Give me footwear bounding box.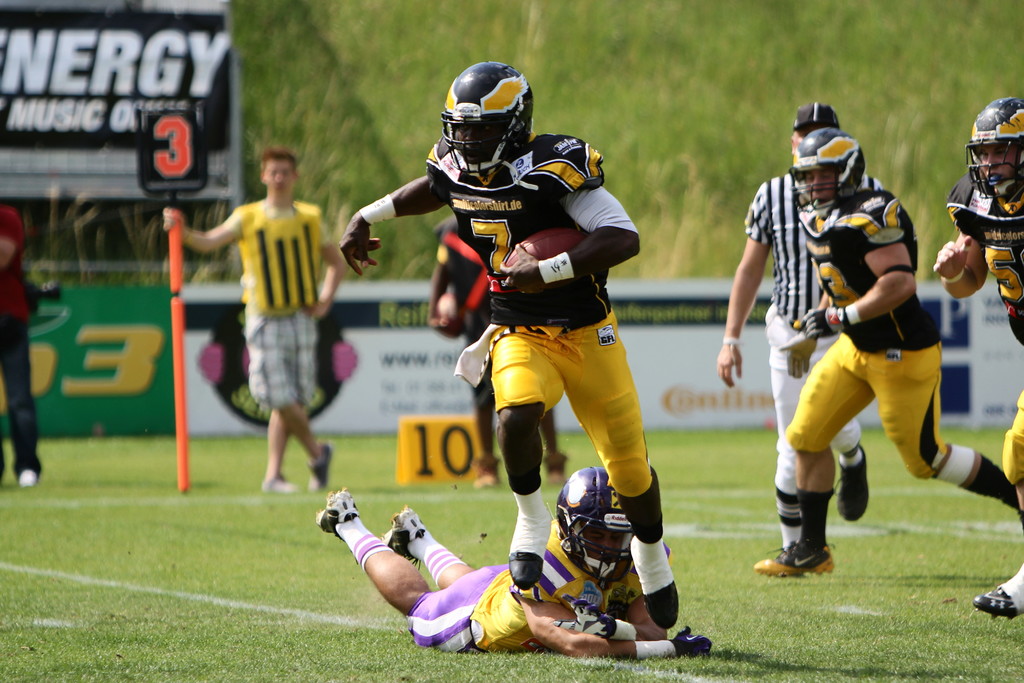
{"left": 836, "top": 450, "right": 864, "bottom": 524}.
